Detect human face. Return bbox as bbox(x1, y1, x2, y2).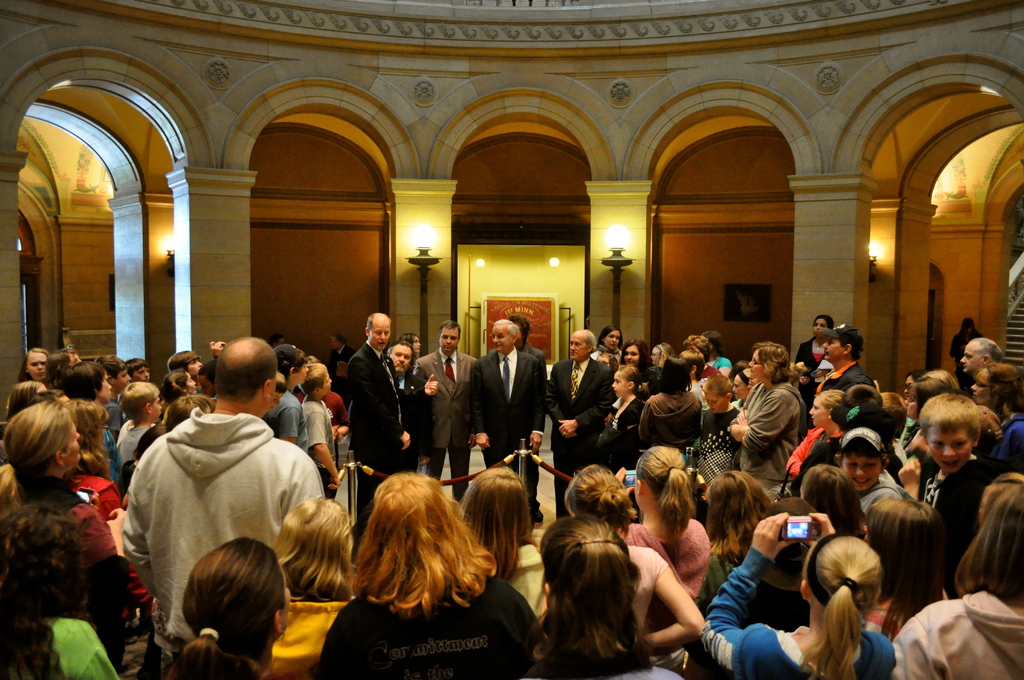
bbox(823, 337, 845, 360).
